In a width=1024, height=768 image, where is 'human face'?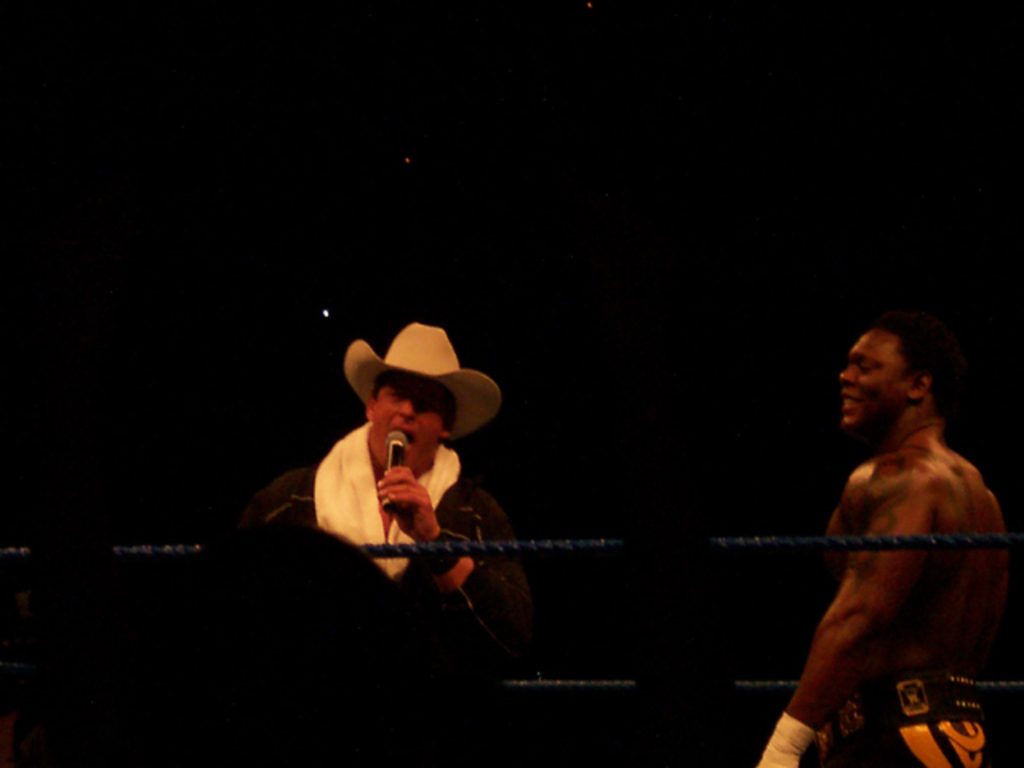
x1=374, y1=376, x2=445, y2=477.
